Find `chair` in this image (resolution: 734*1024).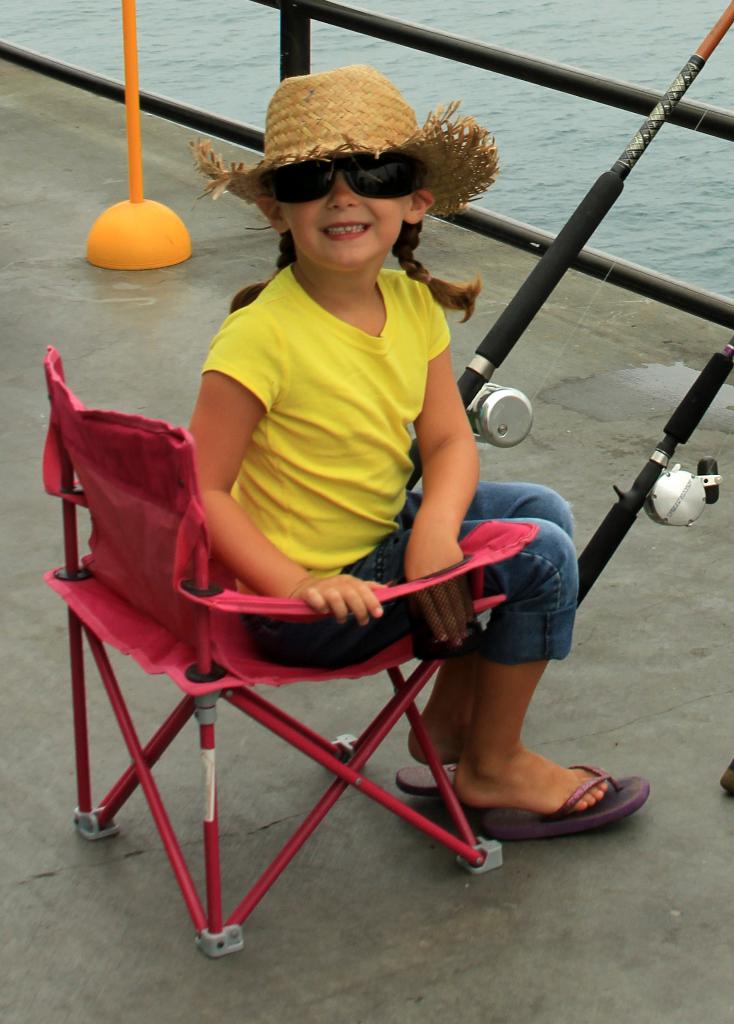
pyautogui.locateOnScreen(65, 383, 514, 956).
